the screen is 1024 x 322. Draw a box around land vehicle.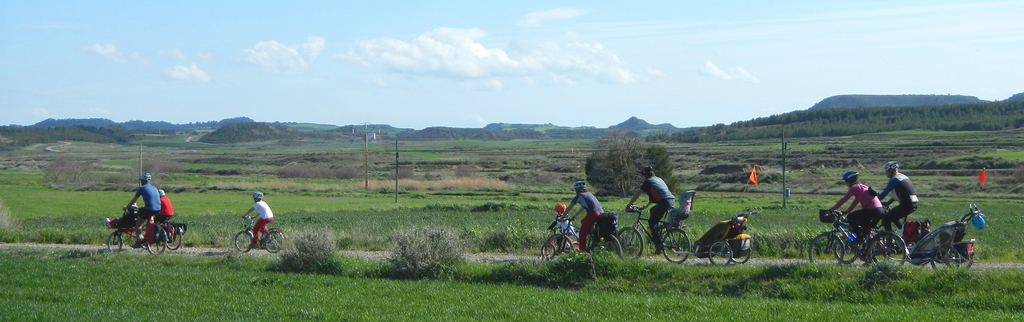
803 208 905 273.
